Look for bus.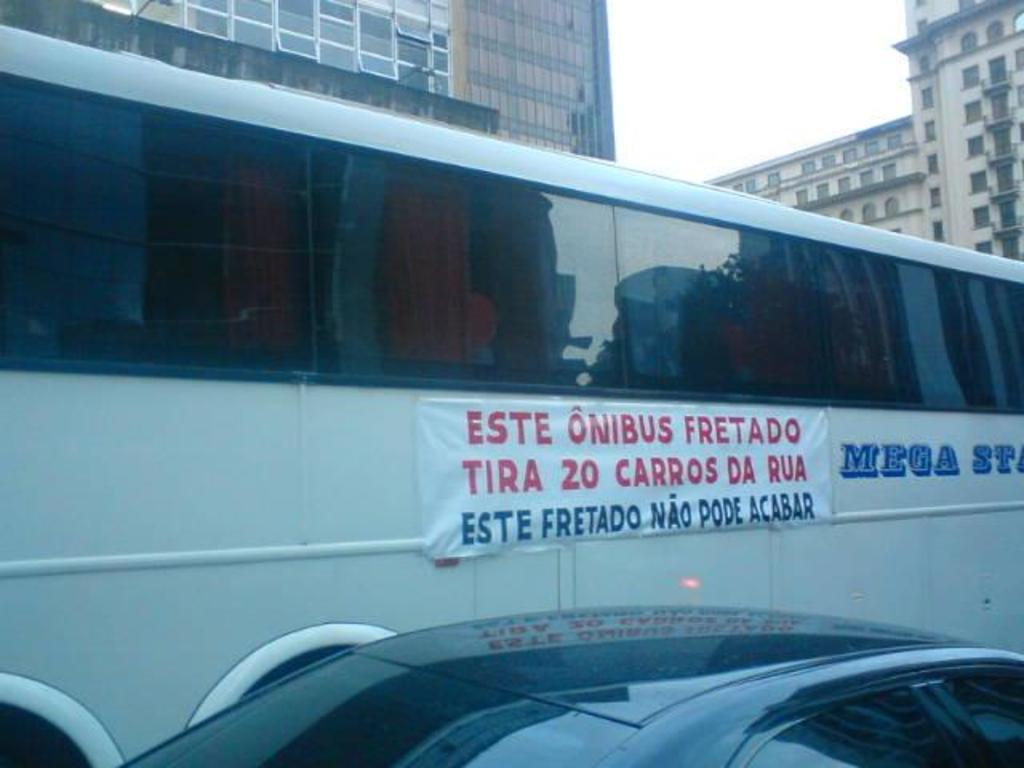
Found: pyautogui.locateOnScreen(0, 19, 1022, 766).
